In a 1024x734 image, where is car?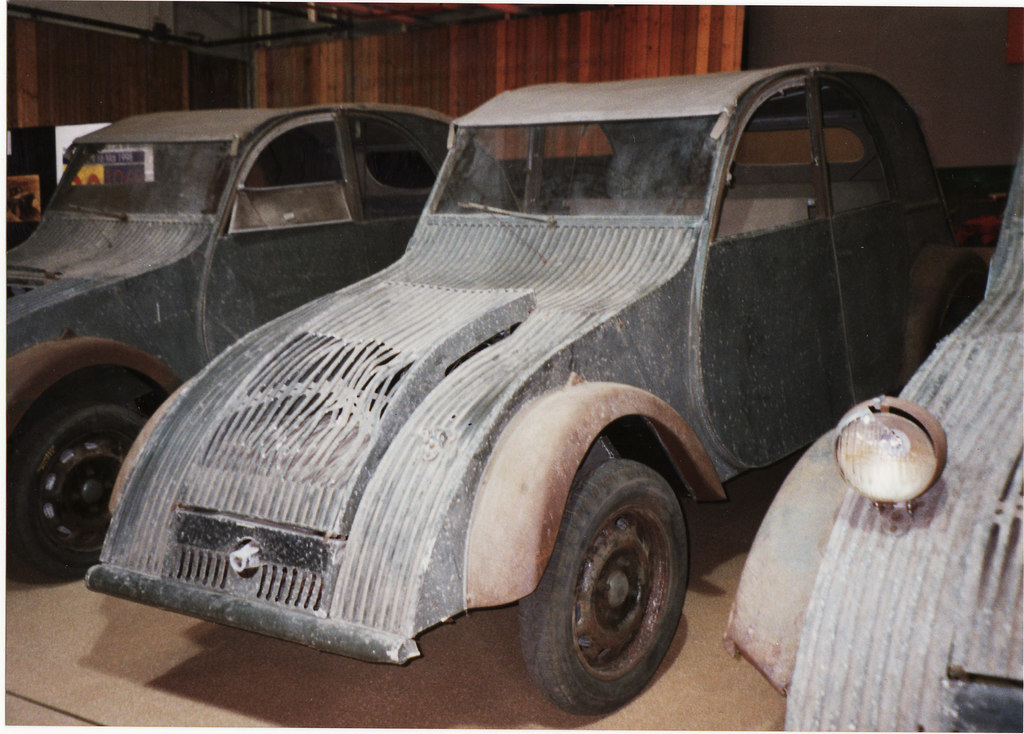
BBox(4, 98, 520, 581).
